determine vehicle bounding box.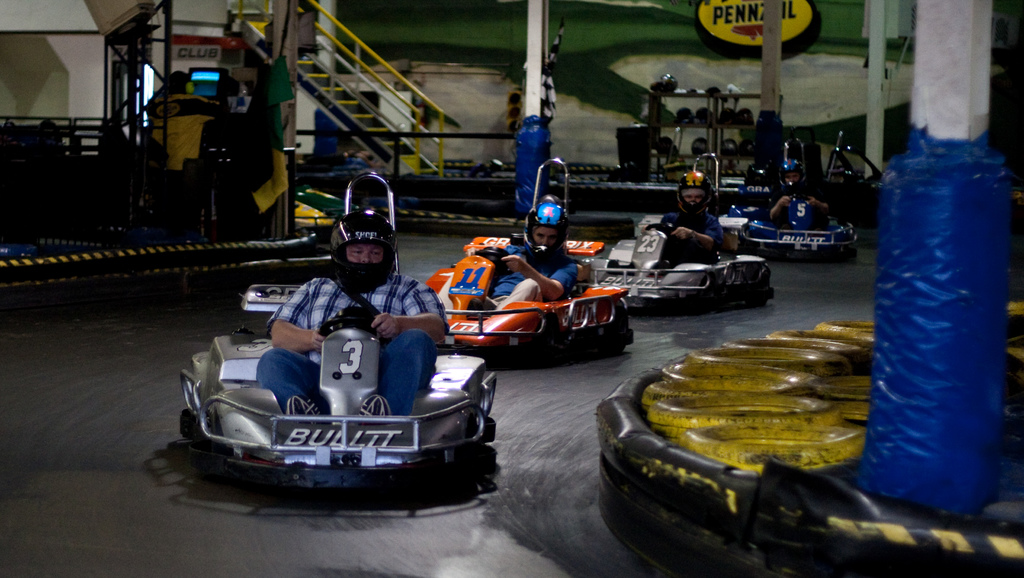
Determined: crop(716, 200, 876, 256).
